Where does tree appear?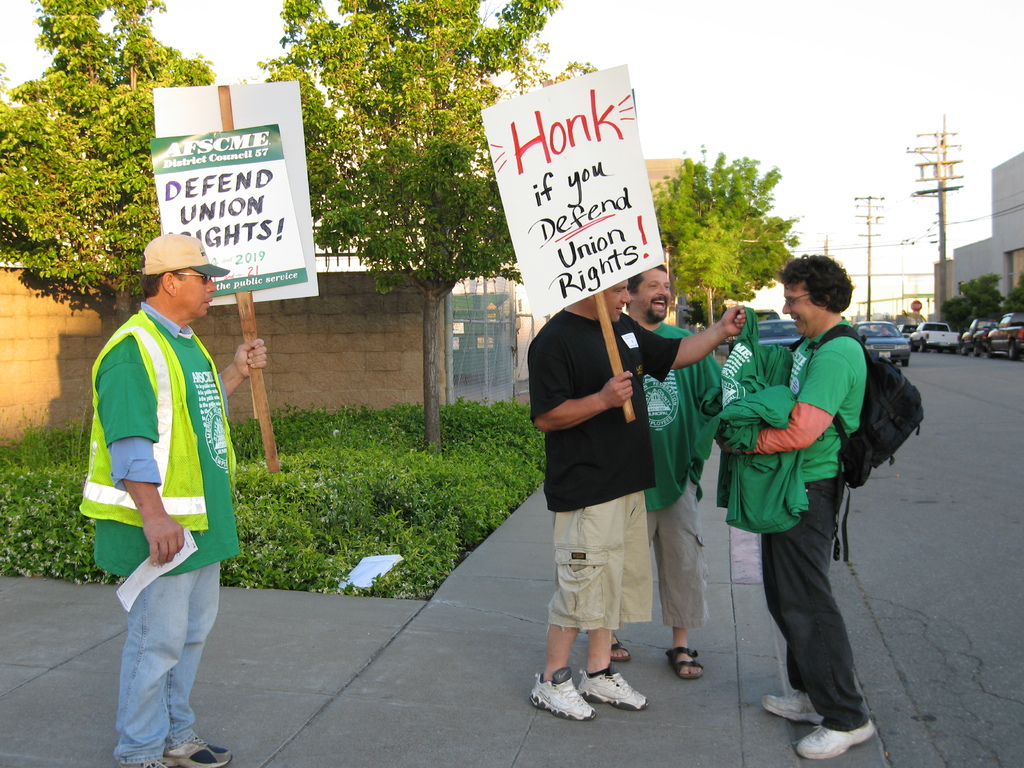
Appears at (left=223, top=3, right=629, bottom=479).
